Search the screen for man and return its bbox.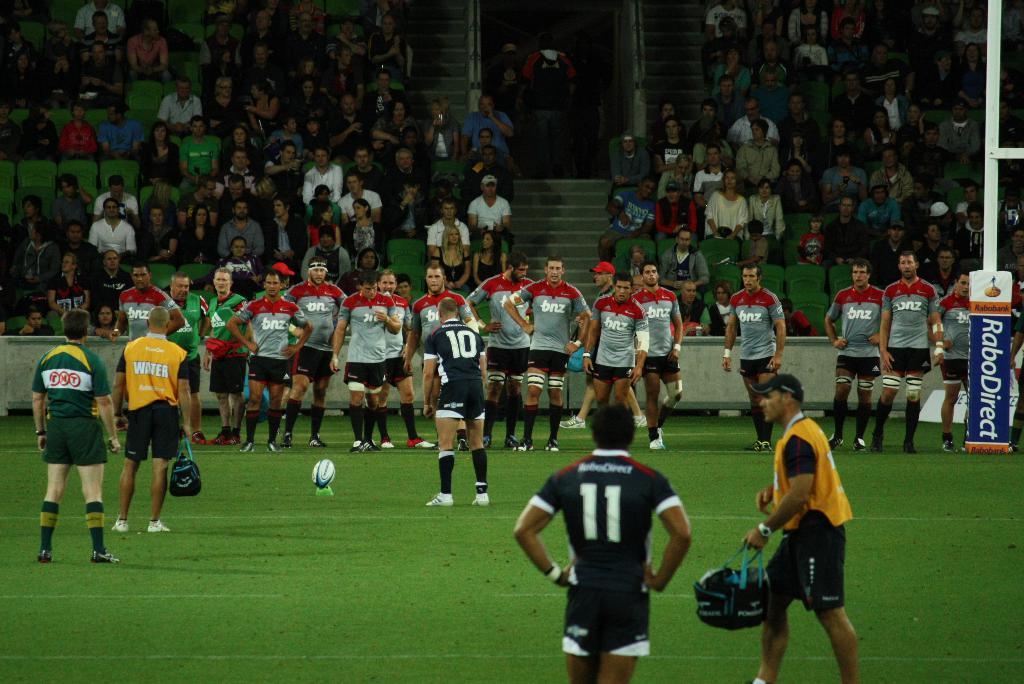
Found: (x1=106, y1=305, x2=187, y2=528).
